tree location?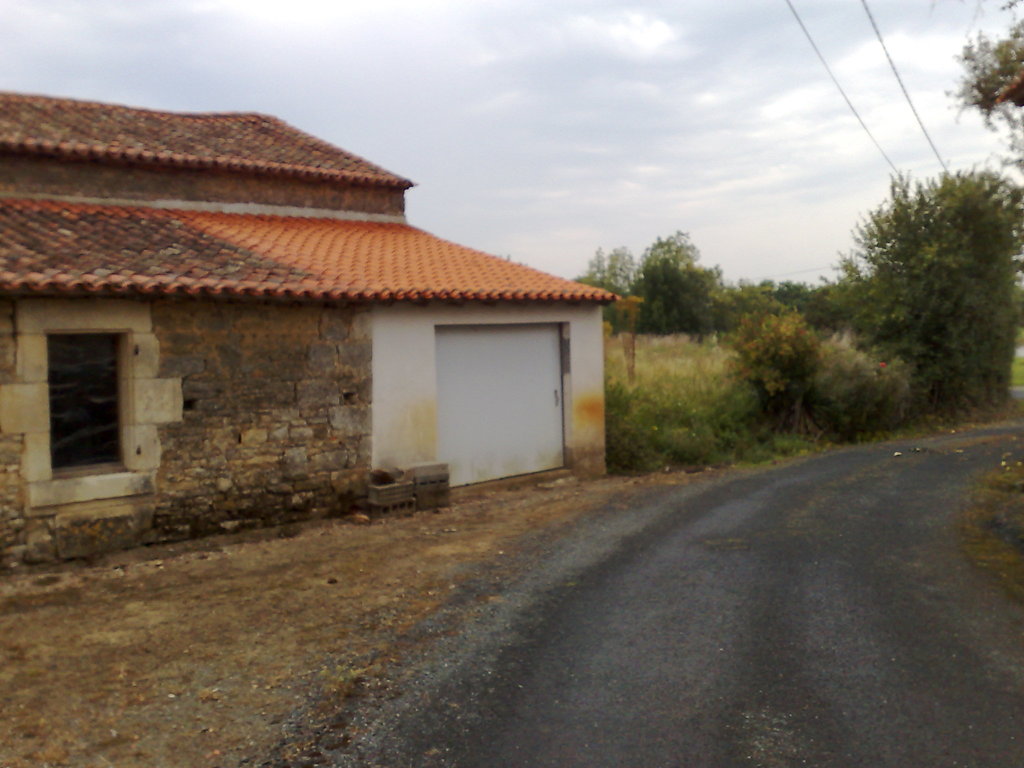
pyautogui.locateOnScreen(572, 230, 800, 339)
